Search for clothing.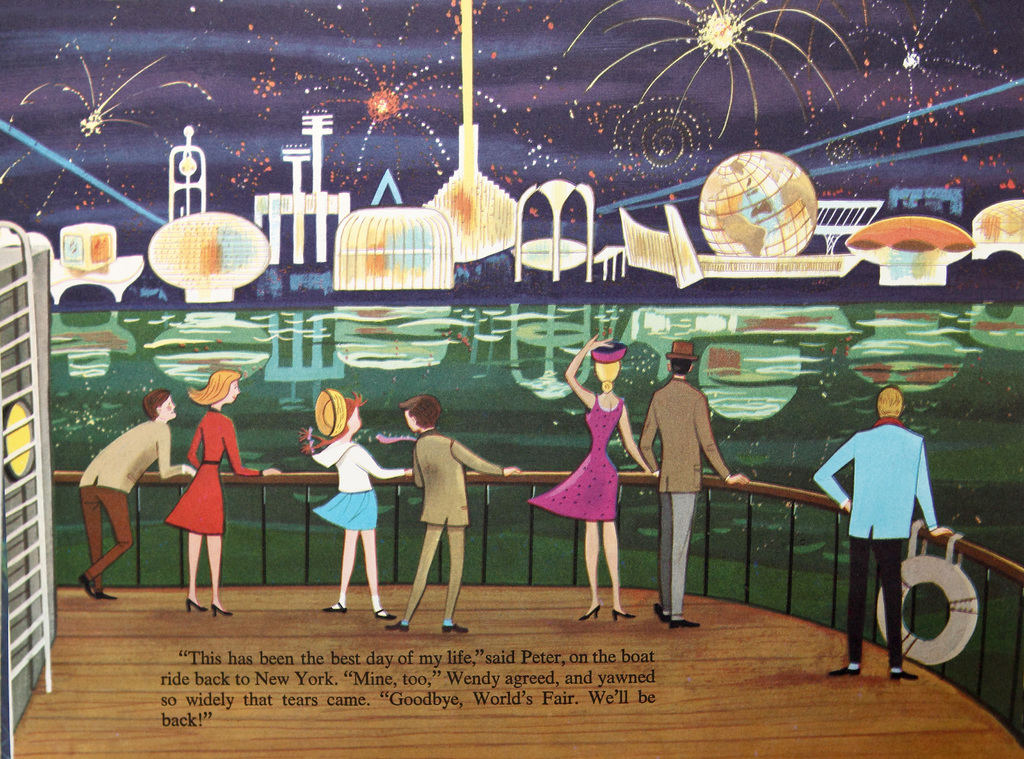
Found at bbox=(590, 340, 625, 361).
